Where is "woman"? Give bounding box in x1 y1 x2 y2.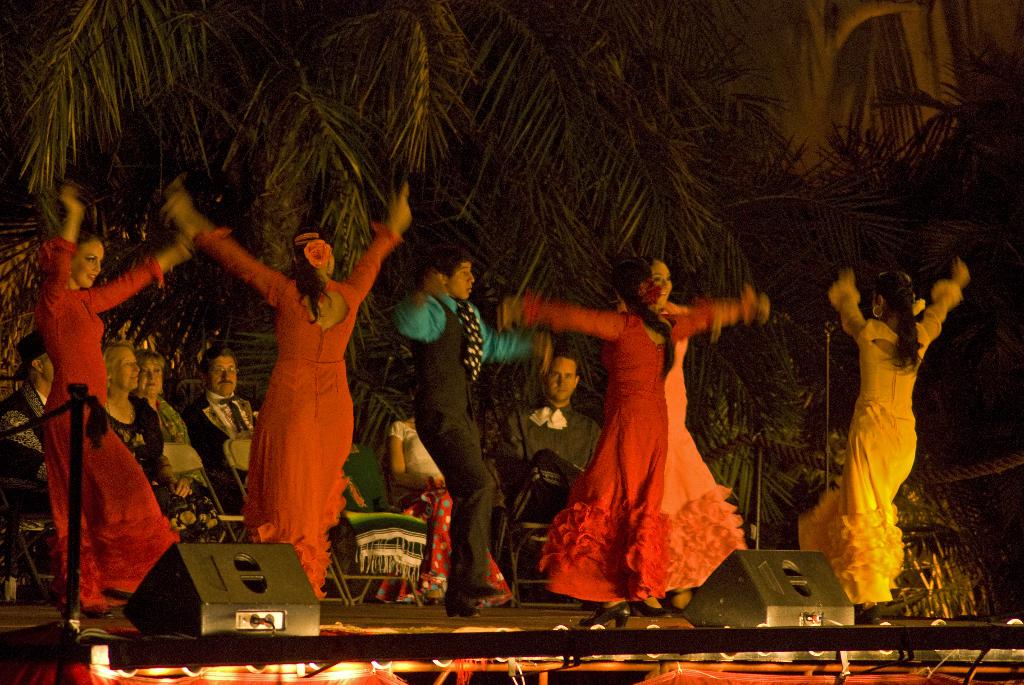
104 336 199 520.
